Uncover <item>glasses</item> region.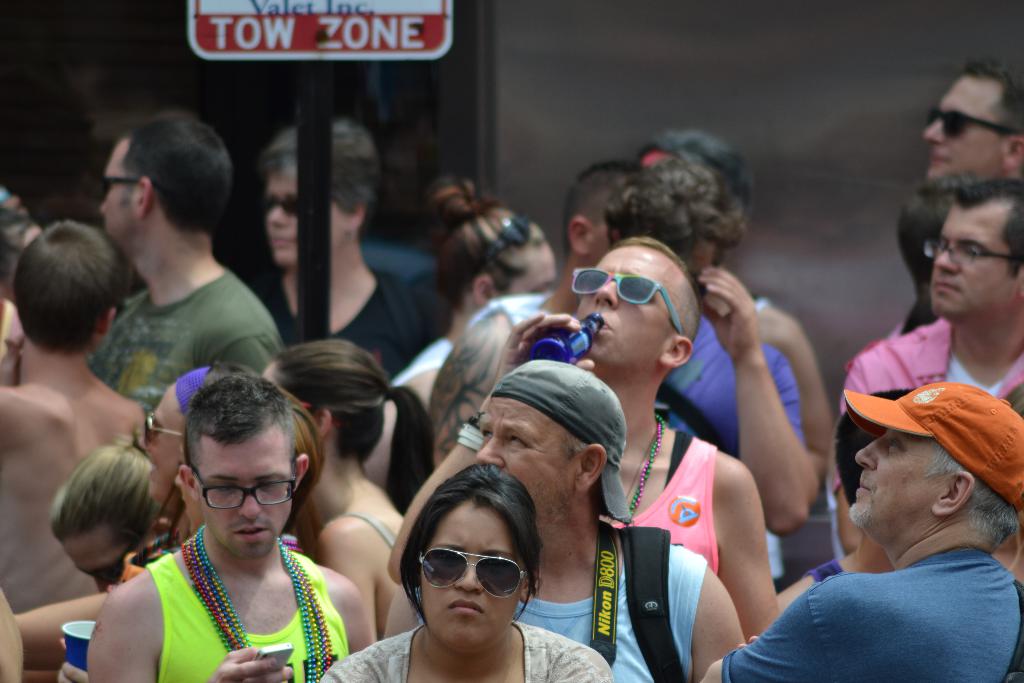
Uncovered: (left=568, top=264, right=685, bottom=334).
